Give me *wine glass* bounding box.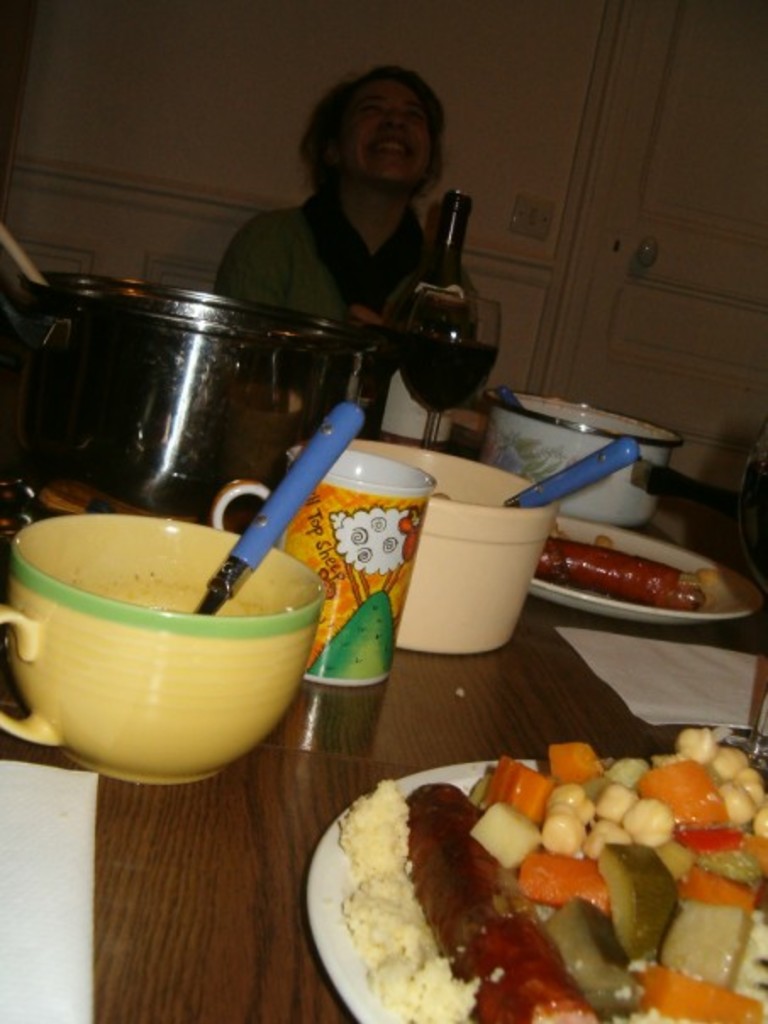
detection(402, 288, 505, 448).
